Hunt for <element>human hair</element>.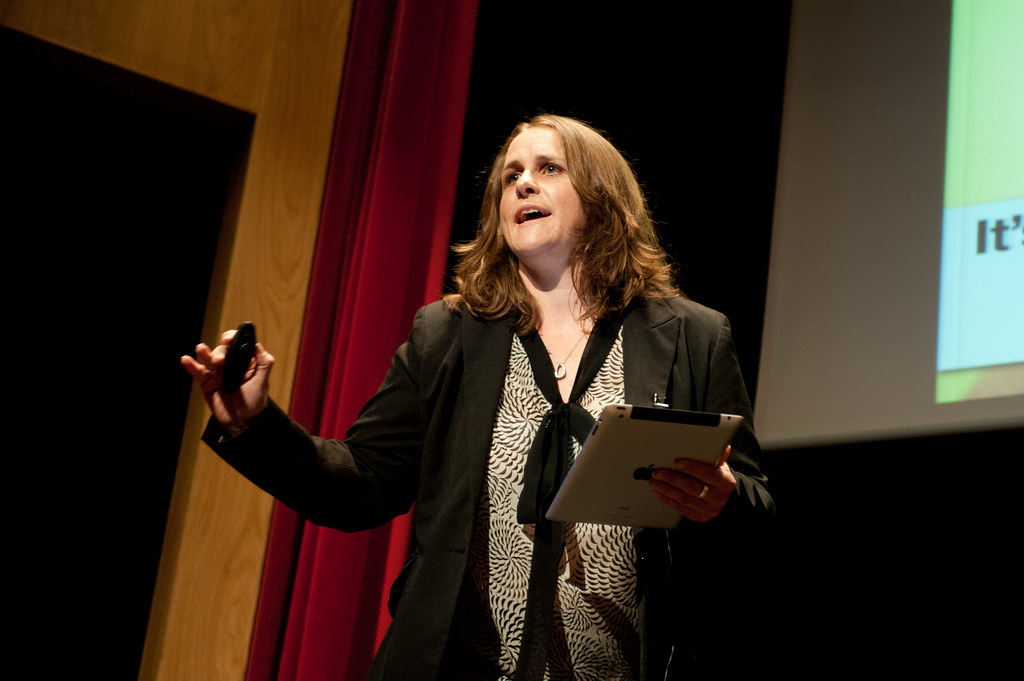
Hunted down at region(454, 120, 706, 394).
